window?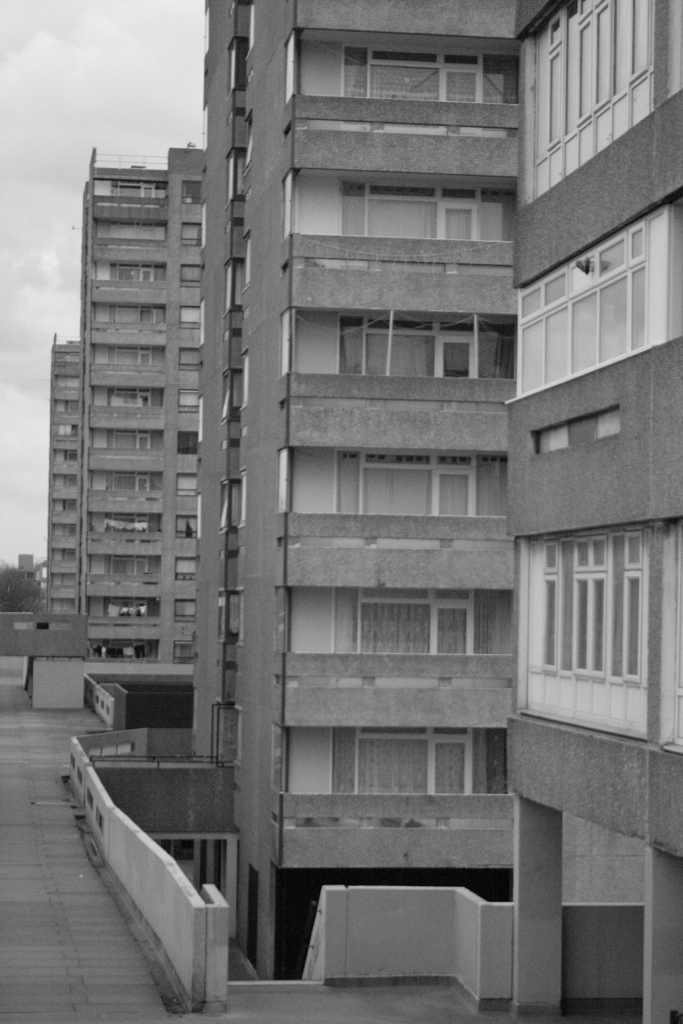
rect(52, 422, 80, 436)
